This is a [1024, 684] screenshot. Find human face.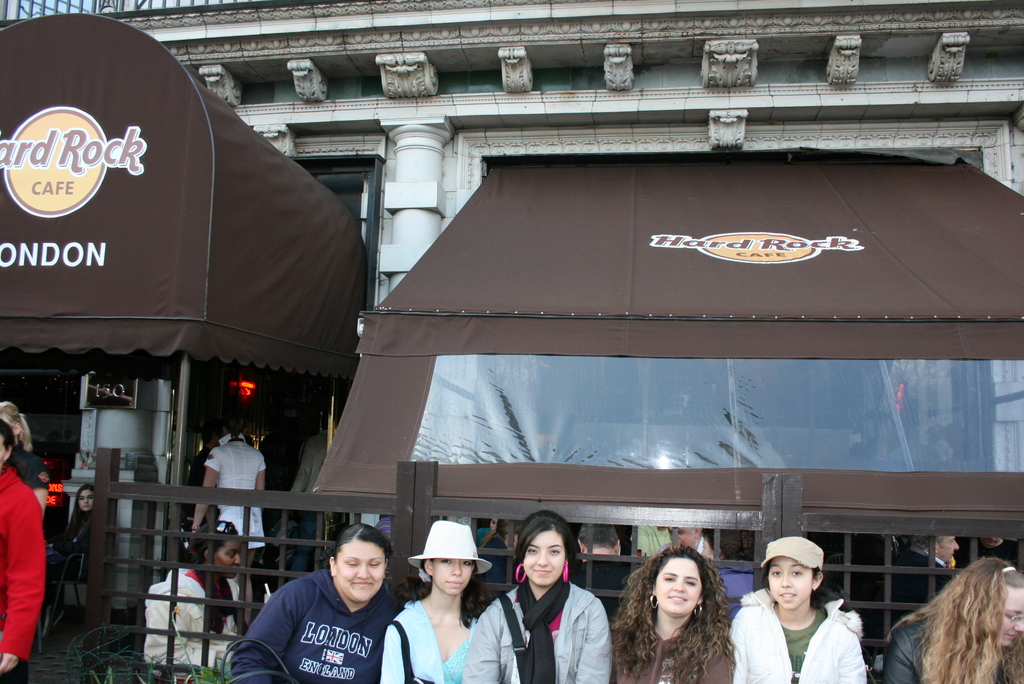
Bounding box: <bbox>79, 491, 95, 510</bbox>.
